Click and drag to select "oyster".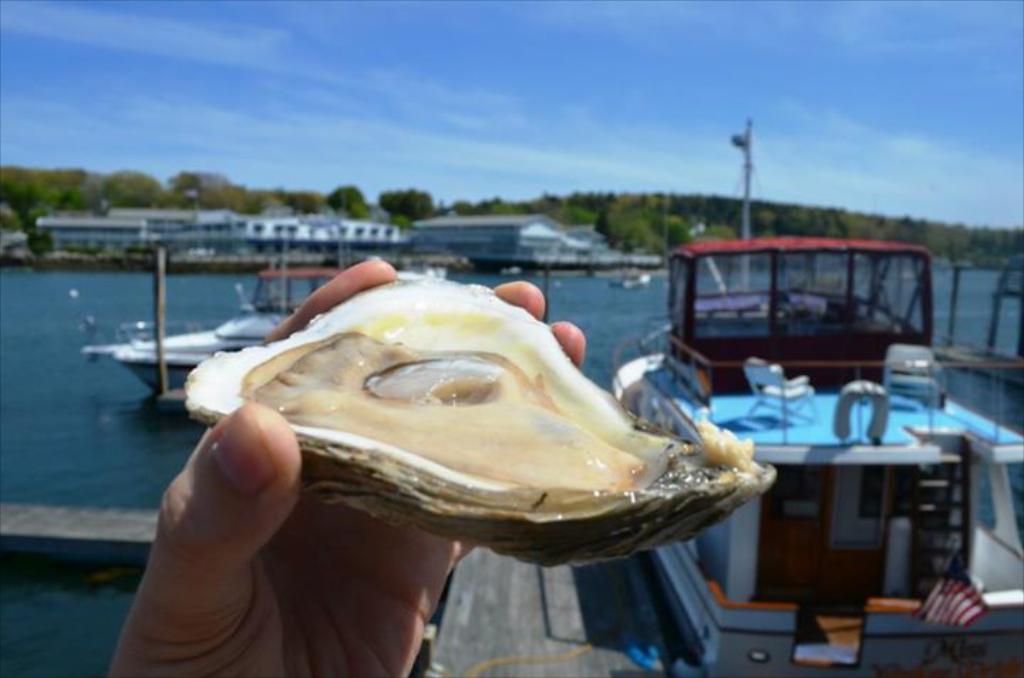
Selection: (185, 274, 767, 571).
